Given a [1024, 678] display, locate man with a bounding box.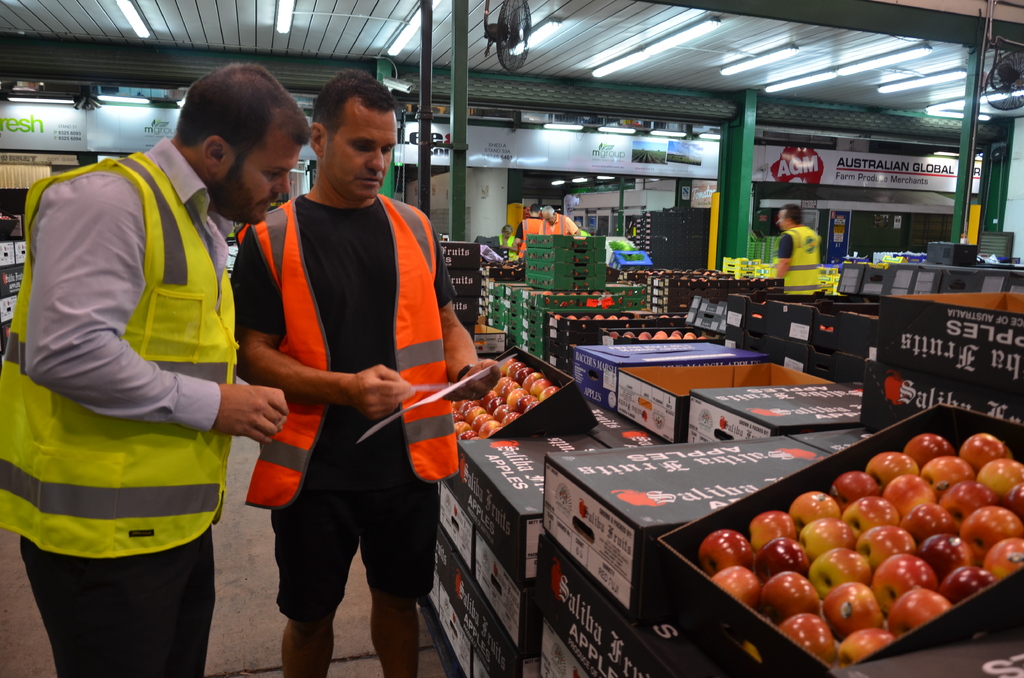
Located: detection(775, 202, 824, 299).
